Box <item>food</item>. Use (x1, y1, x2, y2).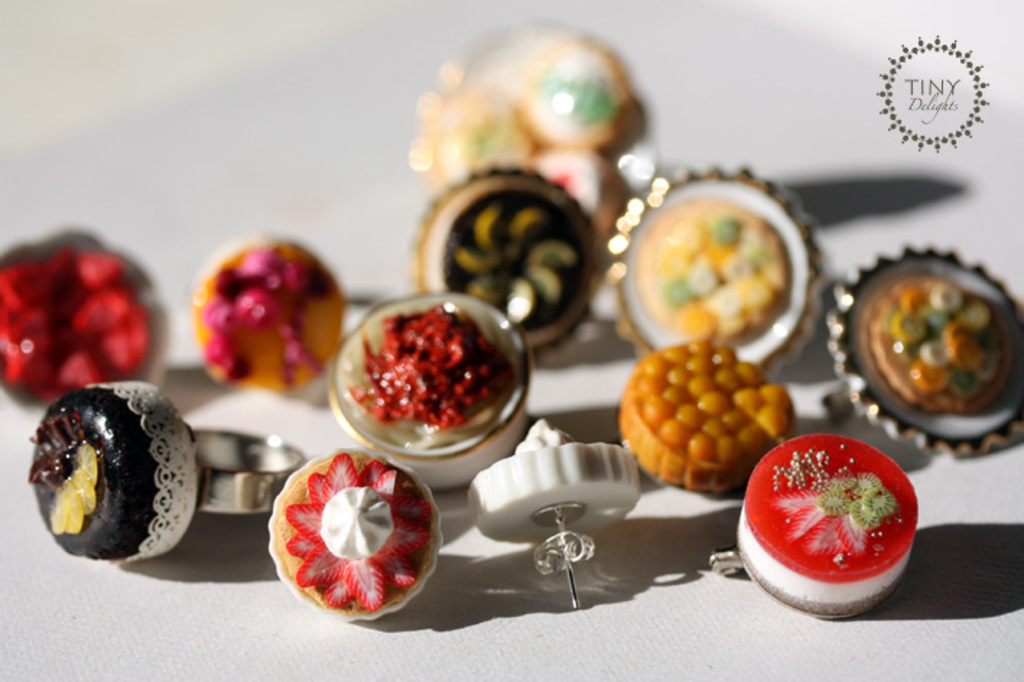
(413, 170, 598, 350).
